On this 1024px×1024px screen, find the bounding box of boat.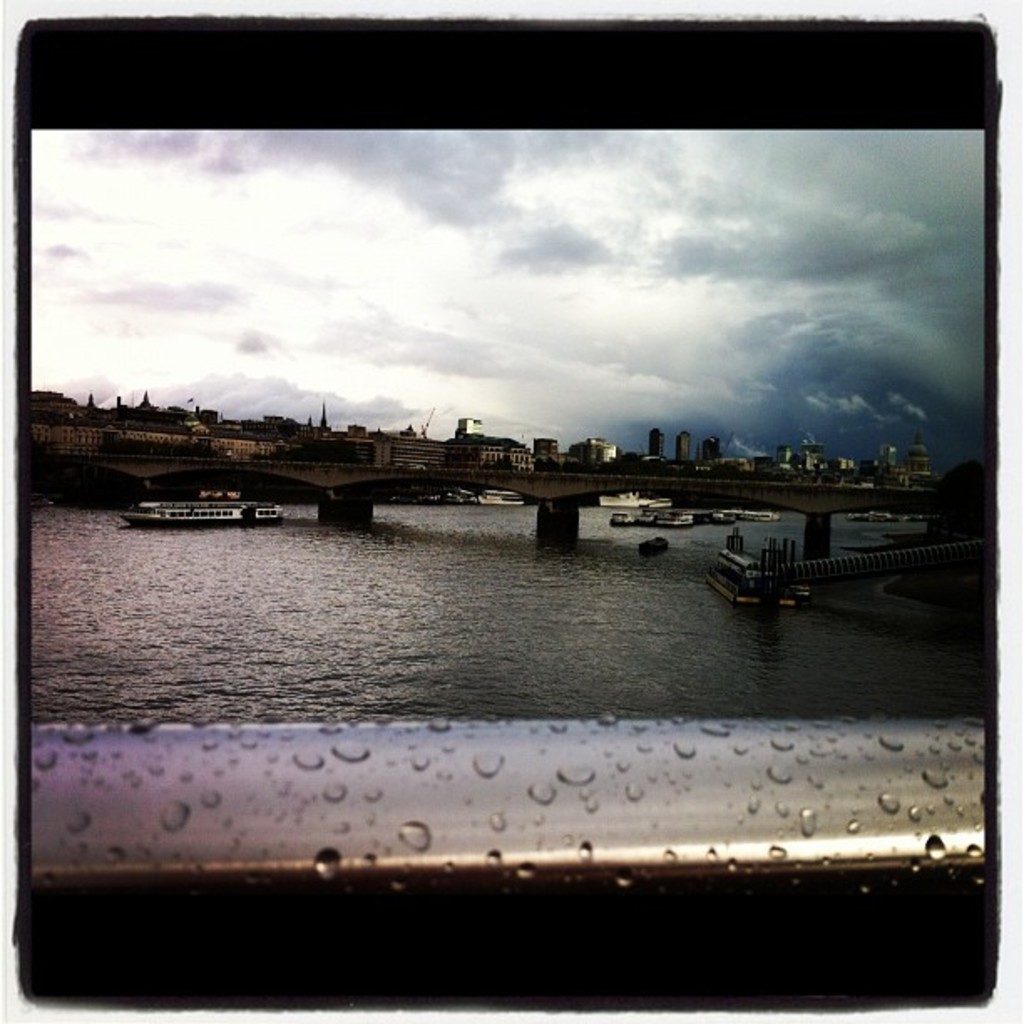
Bounding box: [left=848, top=512, right=904, bottom=530].
